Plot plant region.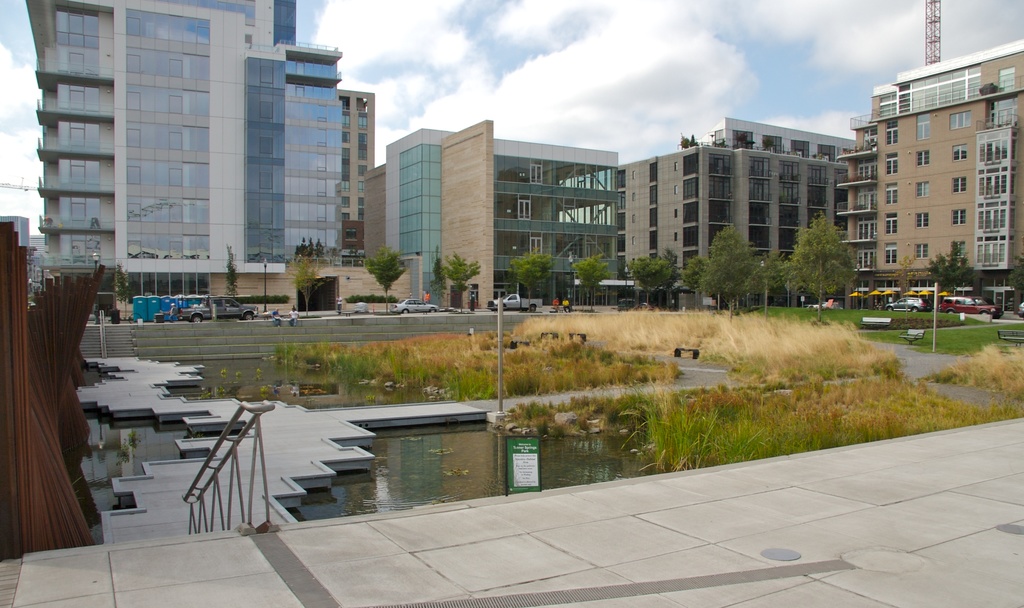
Plotted at <region>253, 363, 264, 377</region>.
